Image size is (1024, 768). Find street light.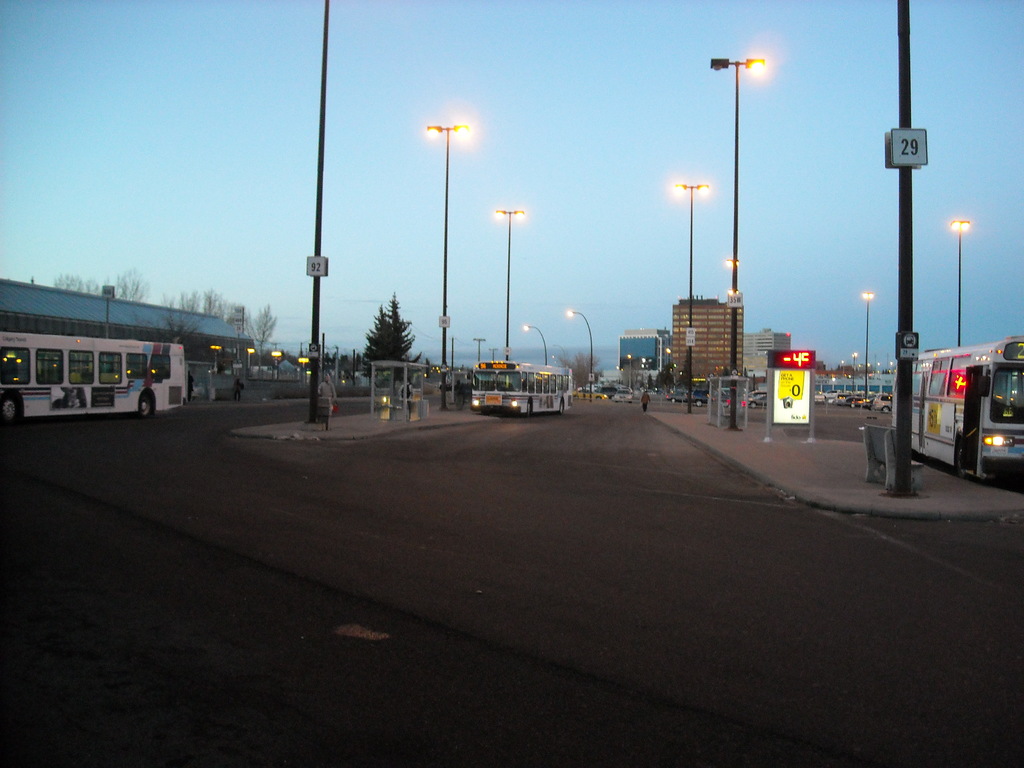
x1=948 y1=218 x2=975 y2=351.
